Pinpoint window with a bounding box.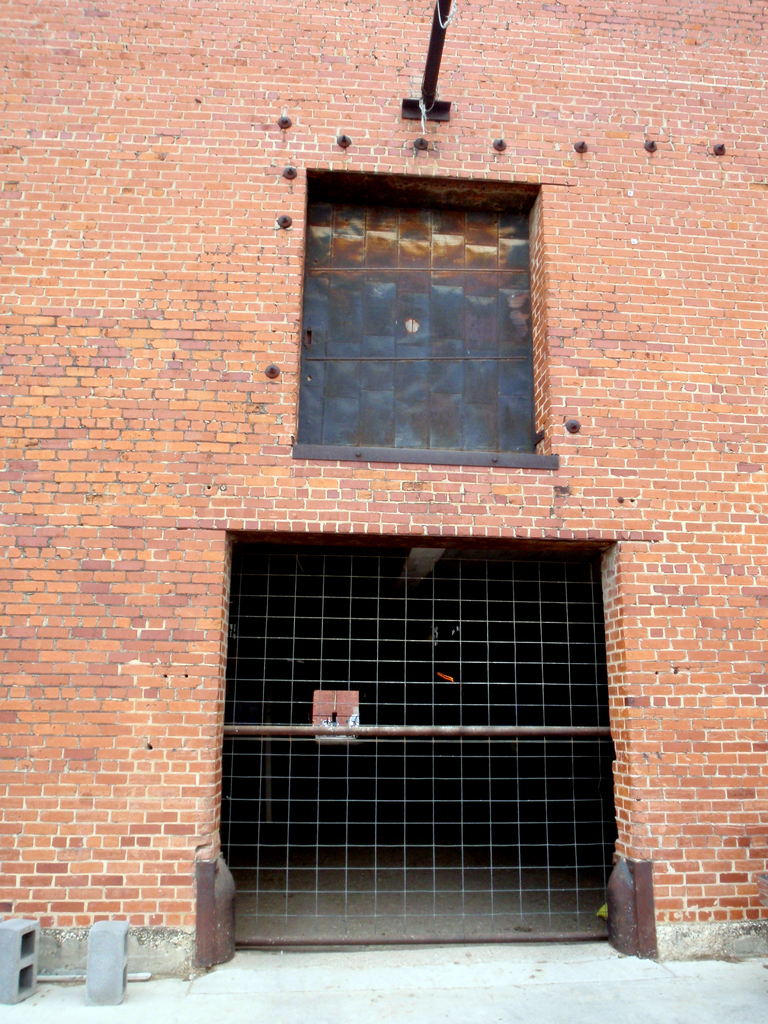
Rect(287, 148, 556, 476).
